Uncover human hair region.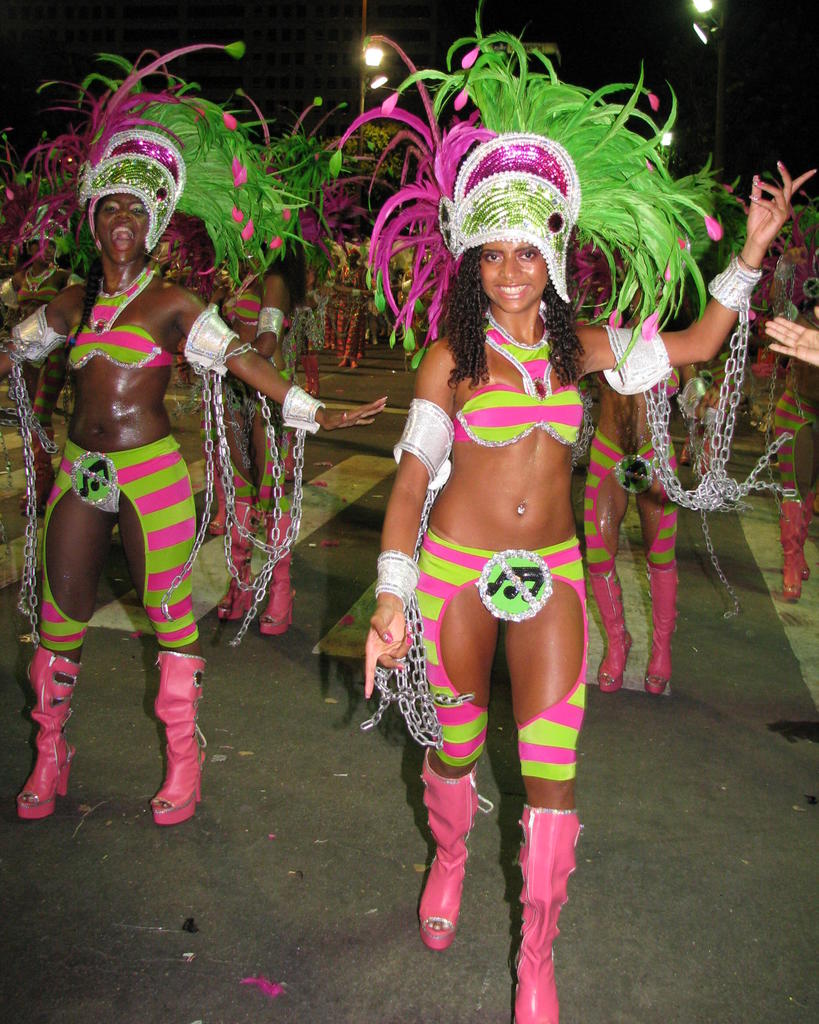
Uncovered: 69 192 110 344.
